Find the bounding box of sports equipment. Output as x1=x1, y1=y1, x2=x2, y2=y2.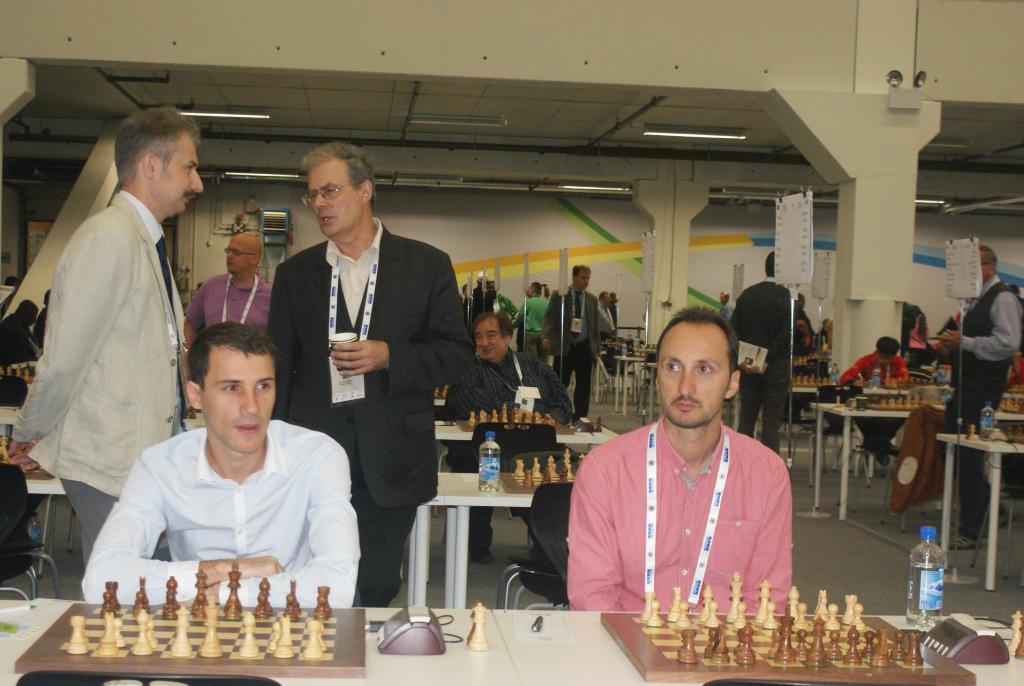
x1=1011, y1=614, x2=1021, y2=653.
